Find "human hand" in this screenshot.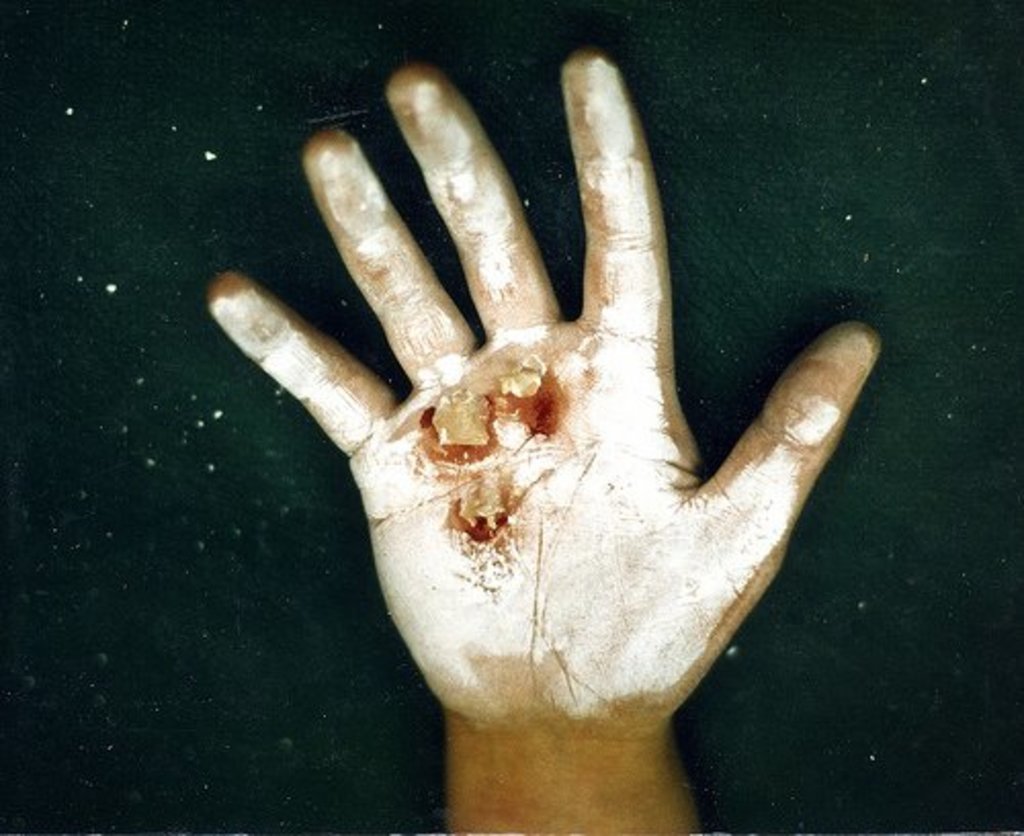
The bounding box for "human hand" is {"x1": 205, "y1": 51, "x2": 889, "y2": 736}.
